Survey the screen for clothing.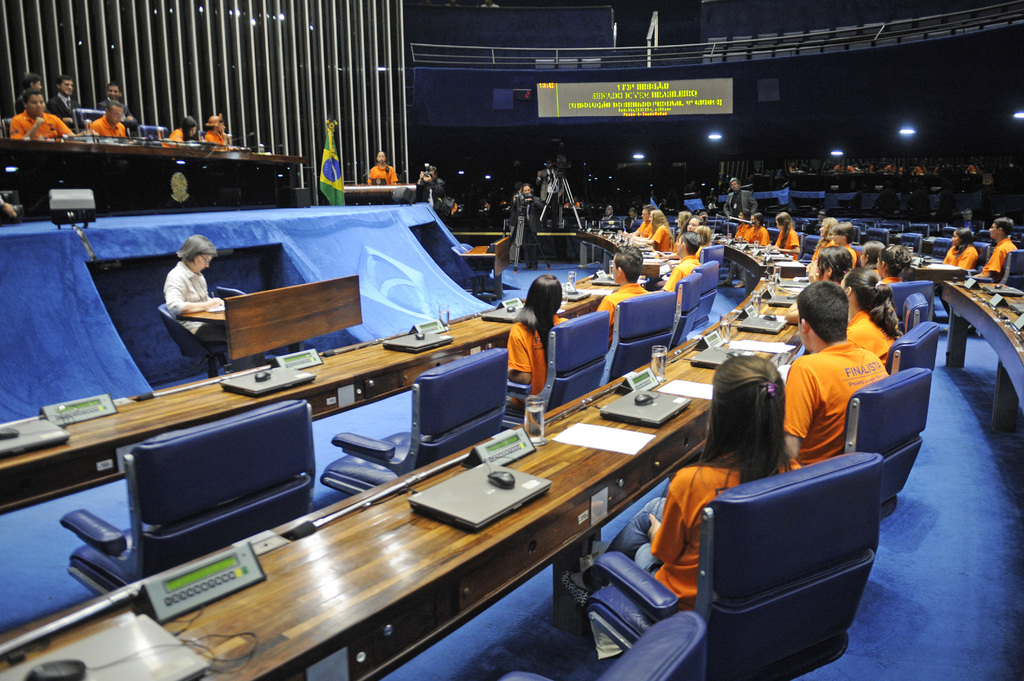
Survey found: [977, 241, 1017, 284].
